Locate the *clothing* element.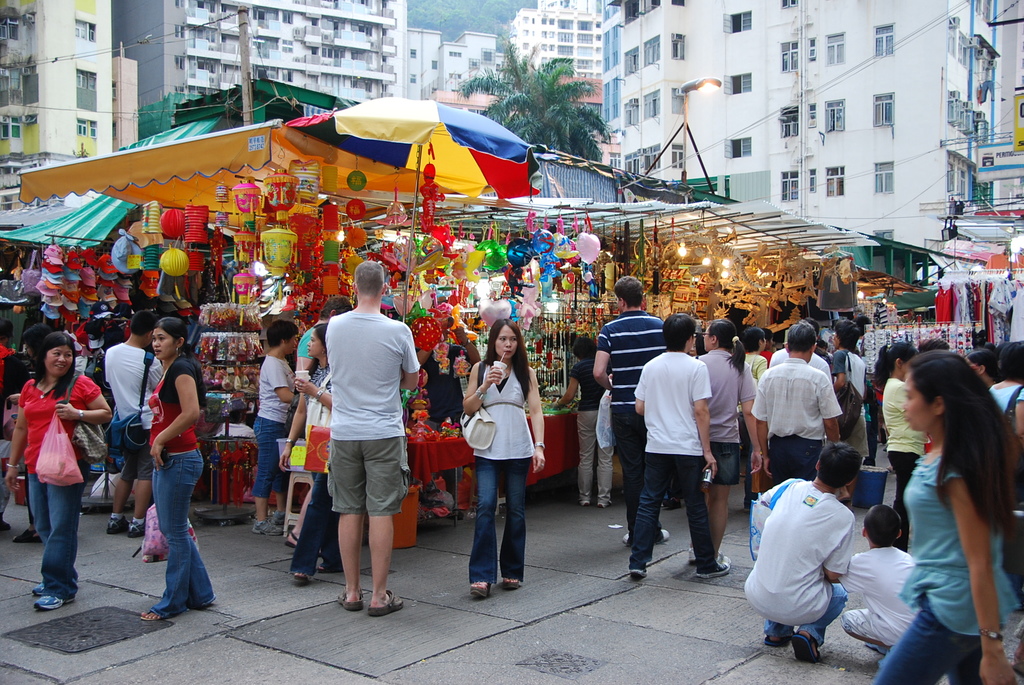
Element bbox: pyautogui.locateOnScreen(632, 347, 714, 567).
